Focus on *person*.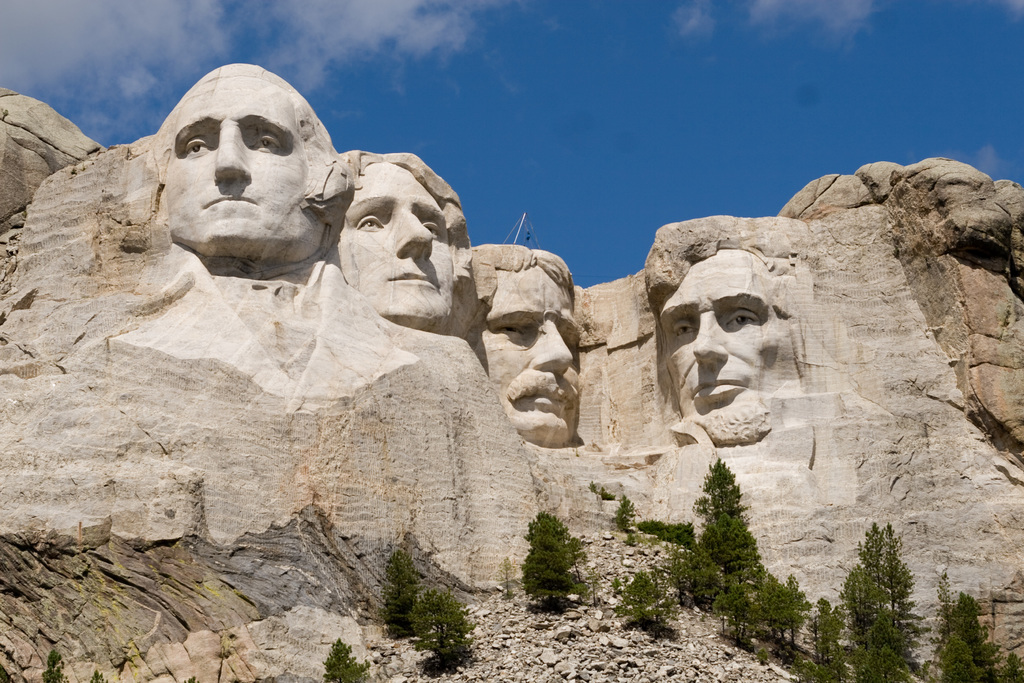
Focused at detection(640, 227, 800, 440).
